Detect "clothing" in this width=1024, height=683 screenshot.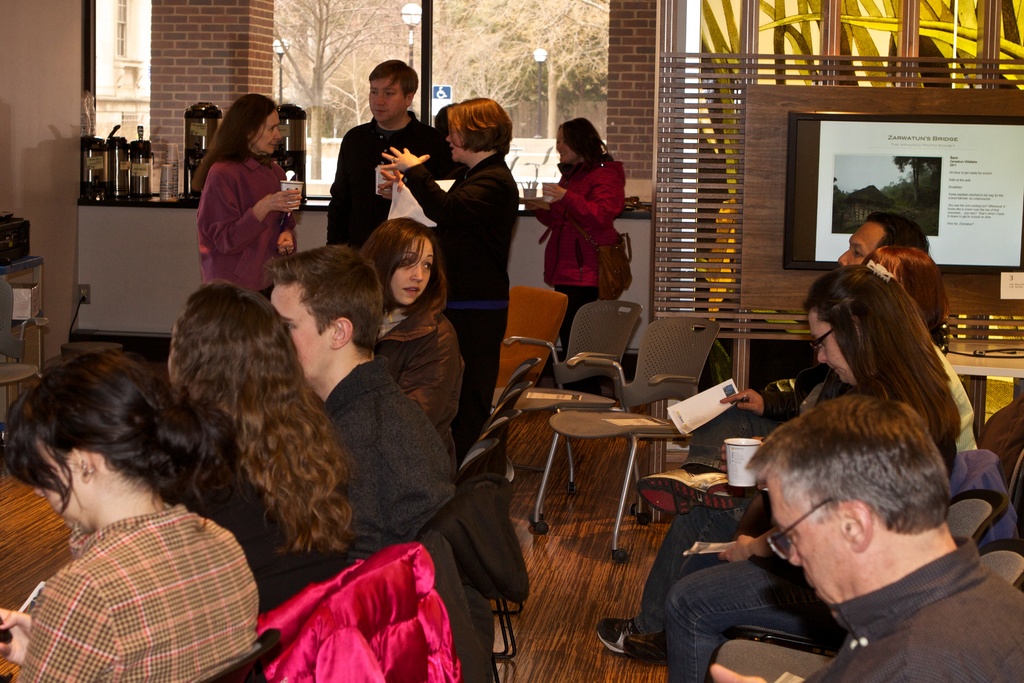
Detection: x1=317, y1=350, x2=465, y2=562.
